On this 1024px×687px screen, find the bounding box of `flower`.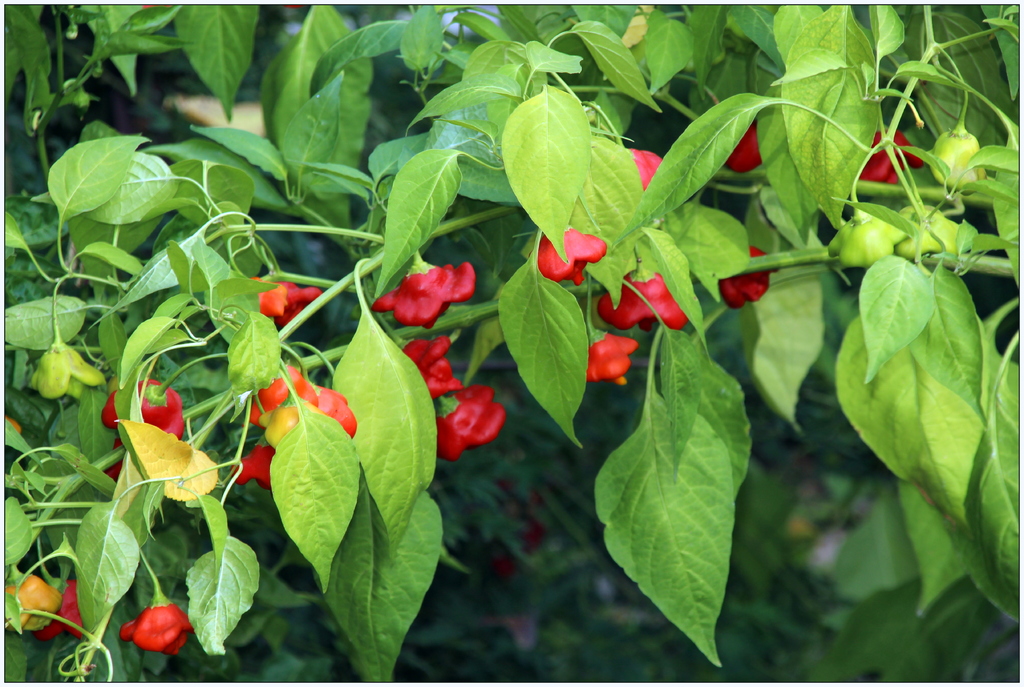
Bounding box: left=399, top=332, right=465, bottom=397.
